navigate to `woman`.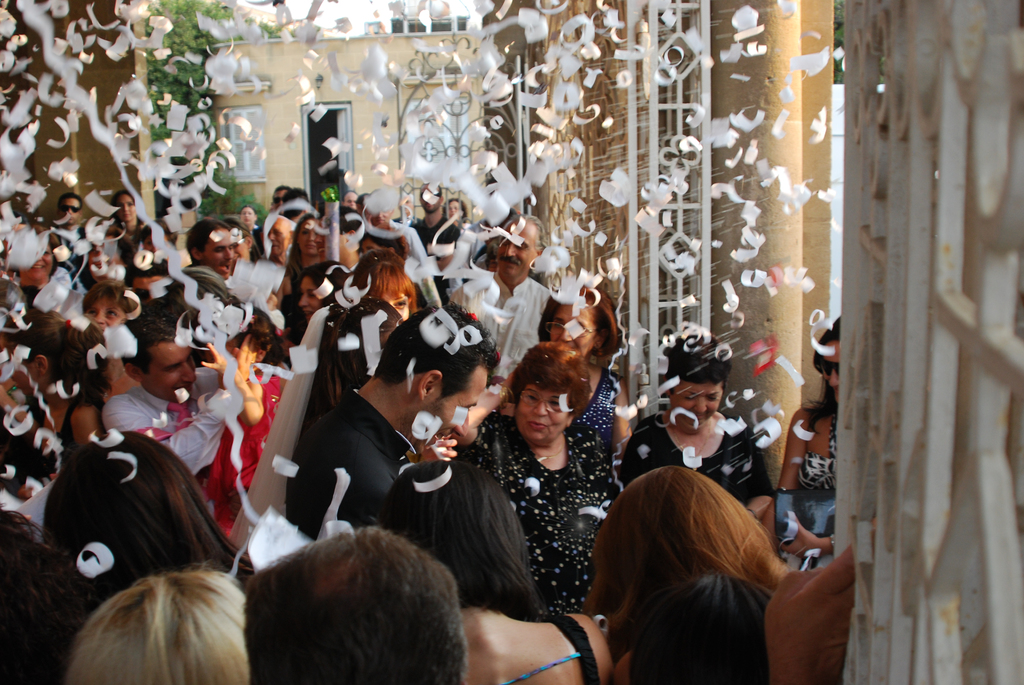
Navigation target: <region>283, 212, 321, 280</region>.
